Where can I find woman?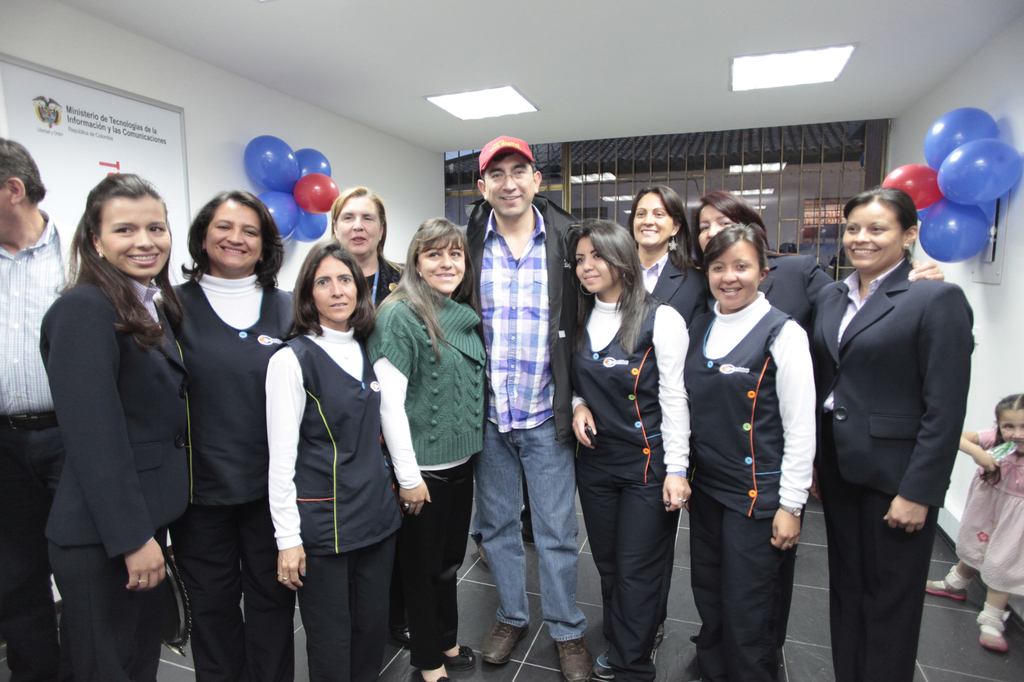
You can find it at crop(369, 218, 491, 681).
